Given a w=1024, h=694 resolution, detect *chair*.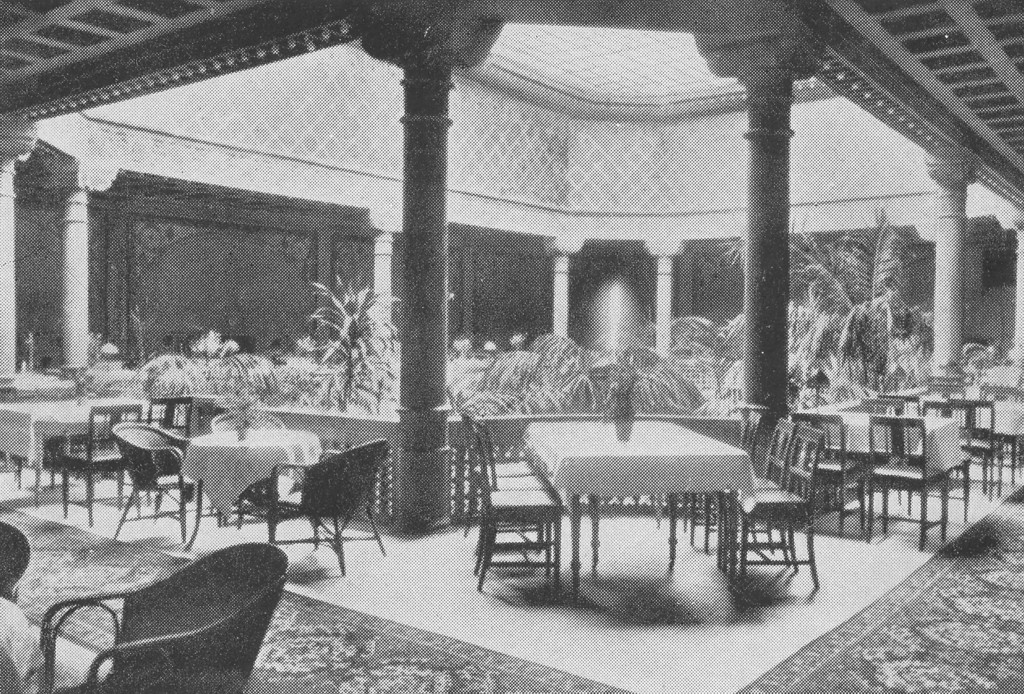
pyautogui.locateOnScreen(85, 424, 195, 556).
